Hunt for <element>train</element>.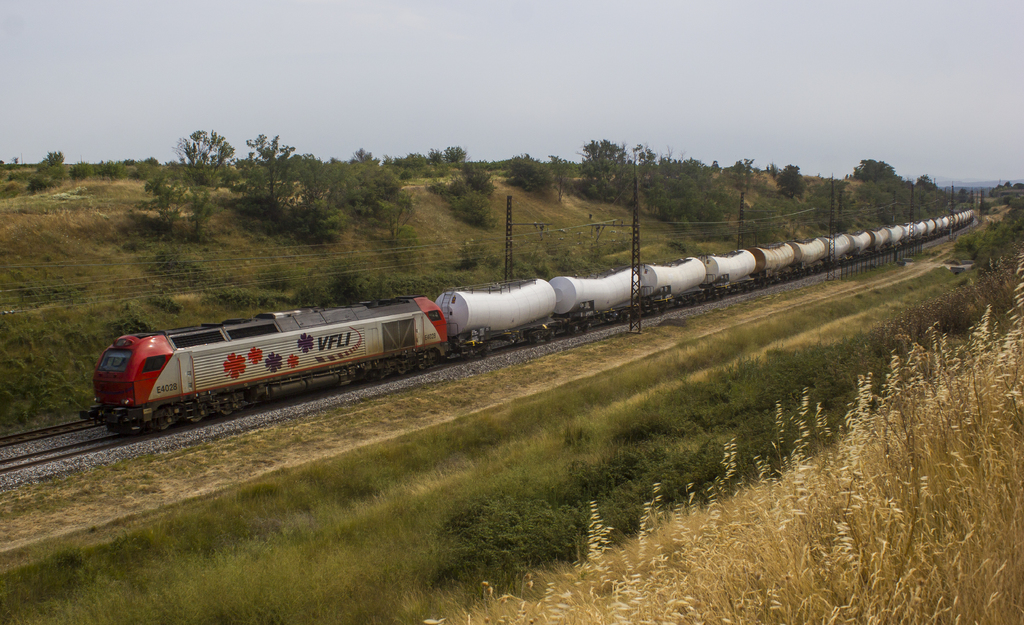
Hunted down at [89,211,972,435].
